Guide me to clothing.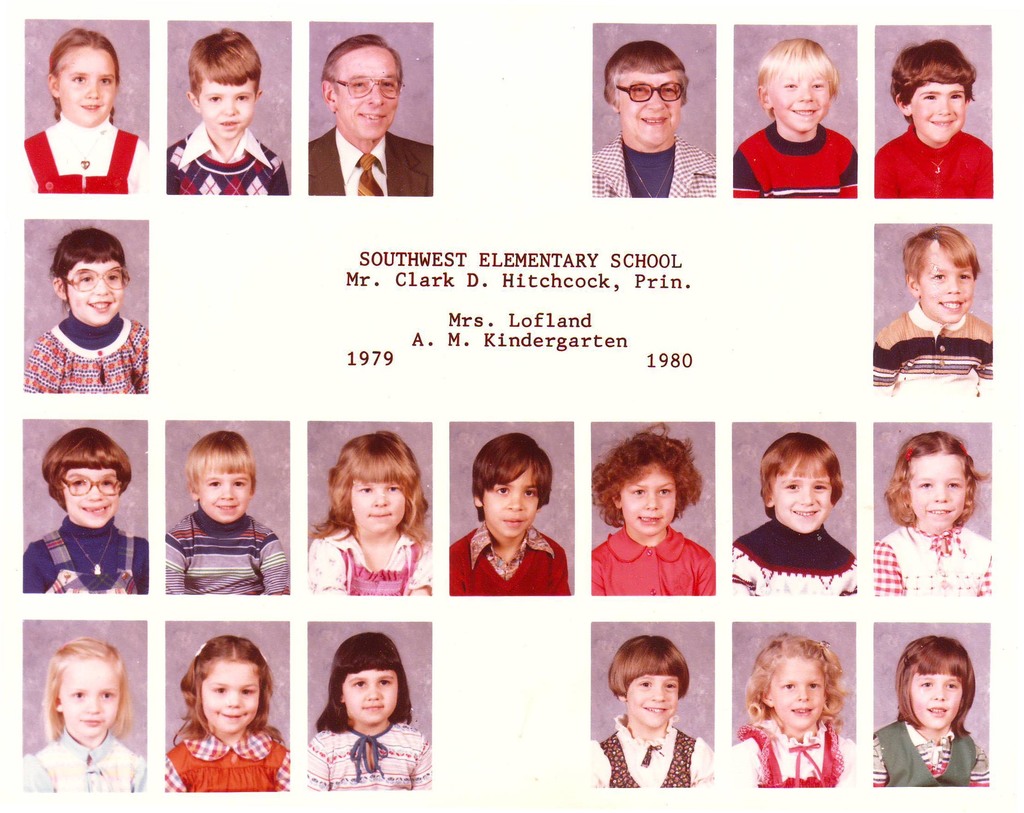
Guidance: pyautogui.locateOnScreen(163, 723, 287, 792).
